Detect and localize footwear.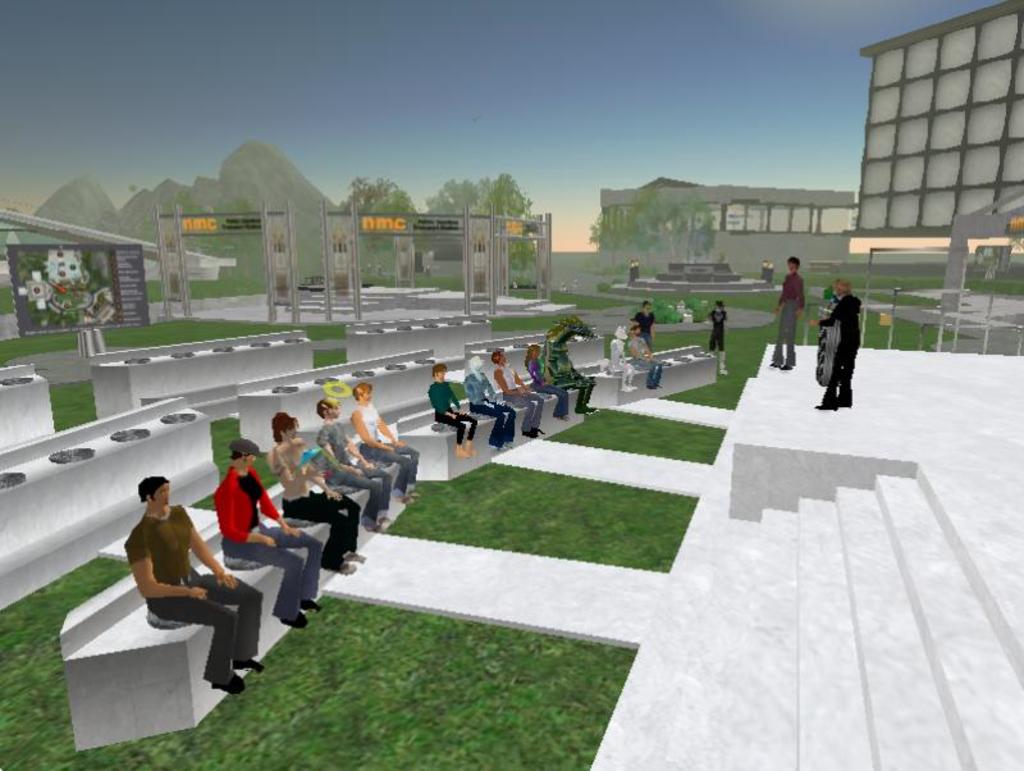
Localized at bbox=(333, 561, 356, 574).
